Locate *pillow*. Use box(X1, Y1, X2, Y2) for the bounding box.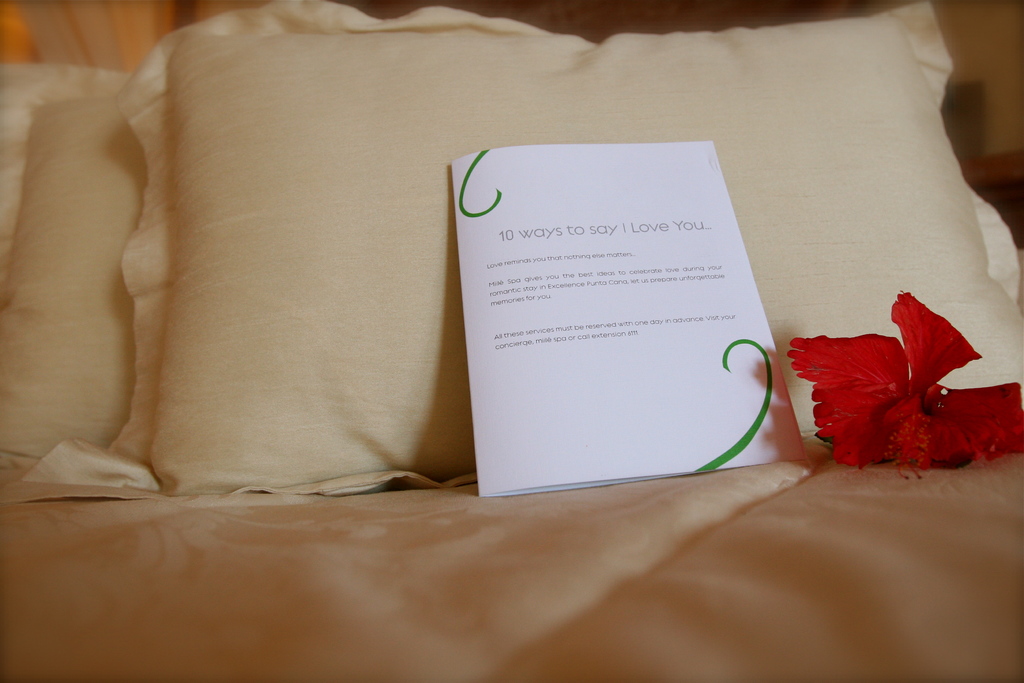
box(26, 0, 1023, 479).
